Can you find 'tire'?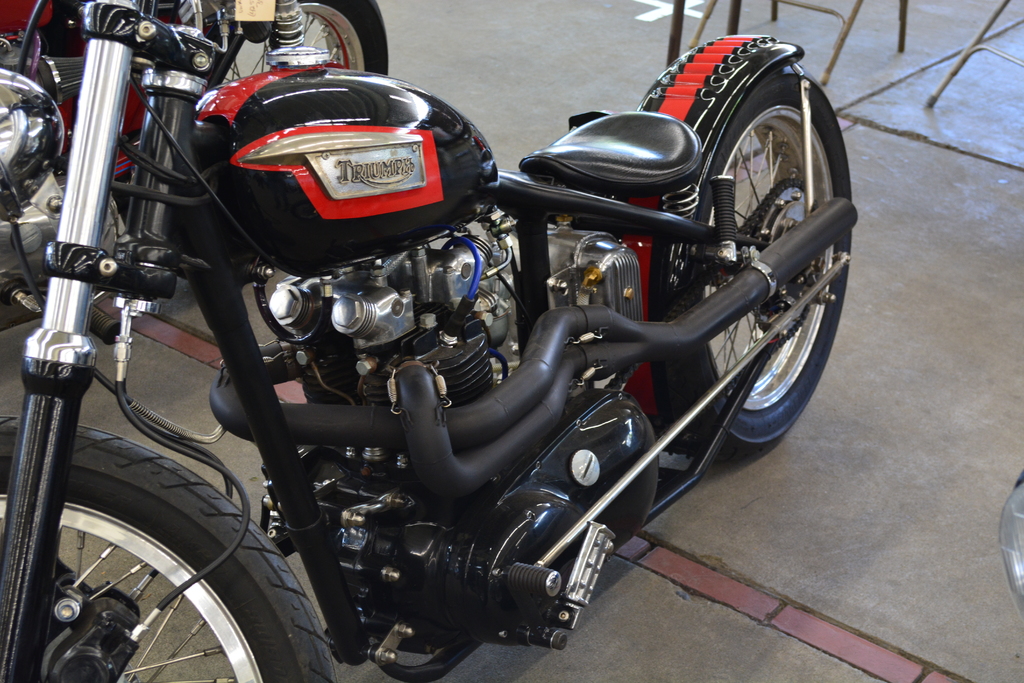
Yes, bounding box: (0,418,337,682).
